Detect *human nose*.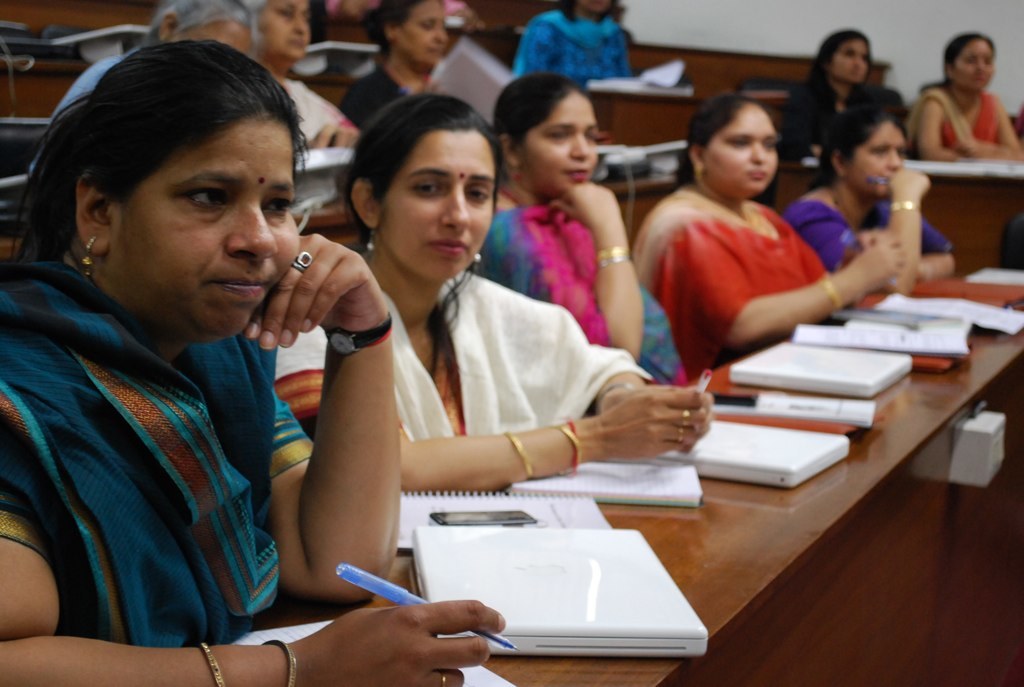
Detected at x1=438 y1=183 x2=473 y2=231.
